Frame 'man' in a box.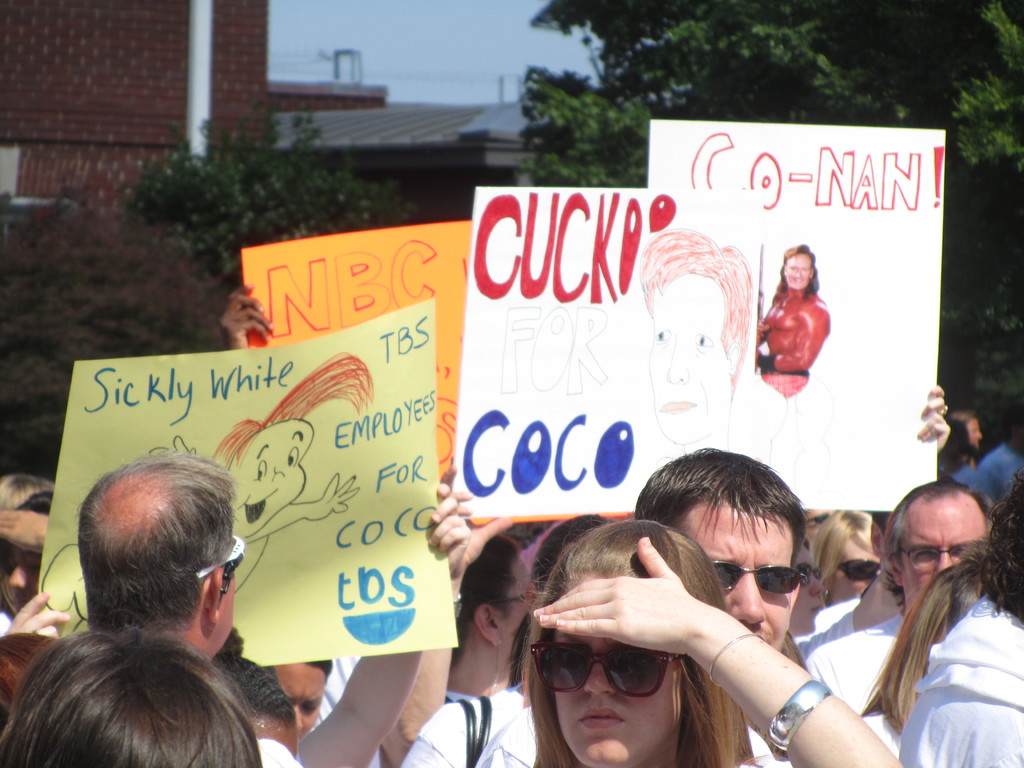
region(805, 481, 996, 758).
